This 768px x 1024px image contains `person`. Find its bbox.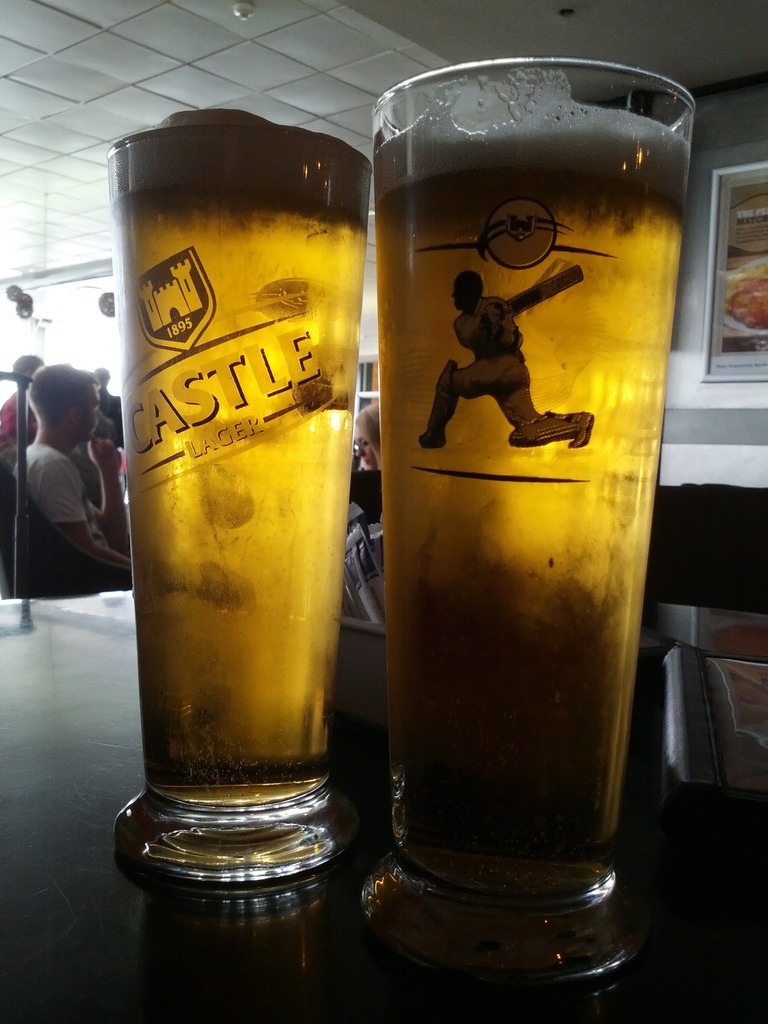
(left=418, top=267, right=589, bottom=452).
